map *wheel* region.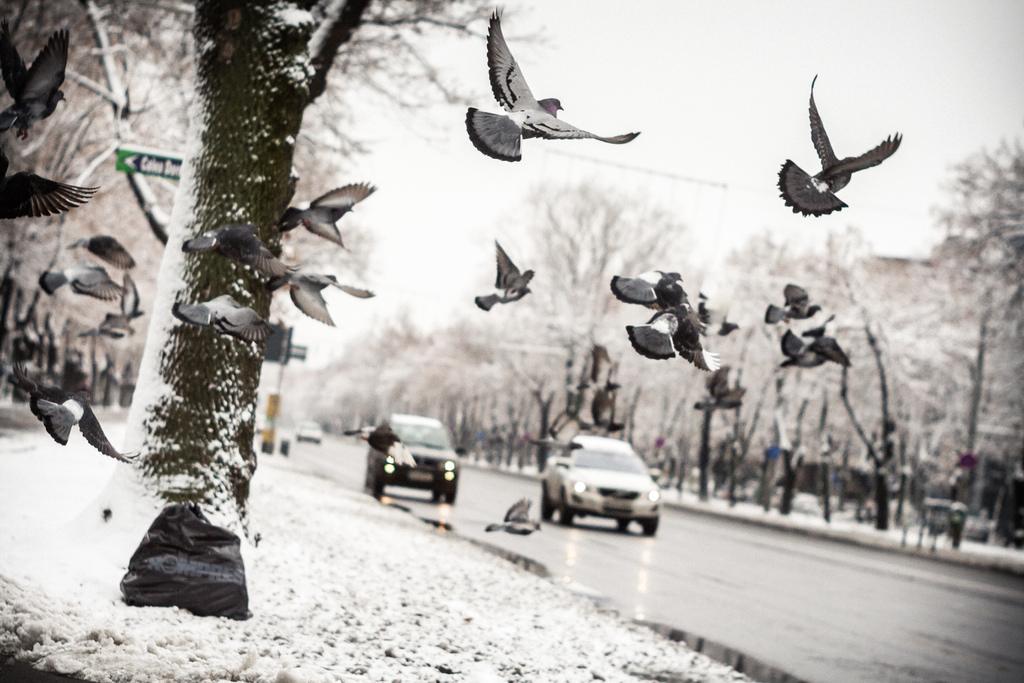
Mapped to l=645, t=522, r=659, b=536.
